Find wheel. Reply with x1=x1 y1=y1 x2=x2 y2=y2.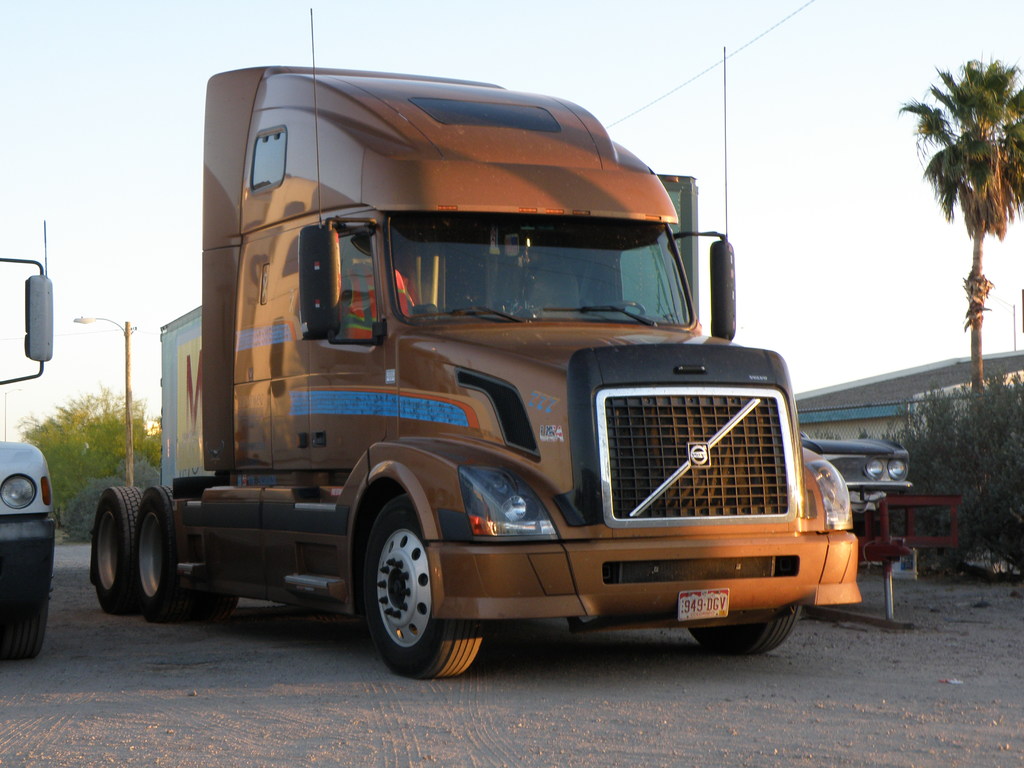
x1=351 y1=499 x2=457 y2=675.
